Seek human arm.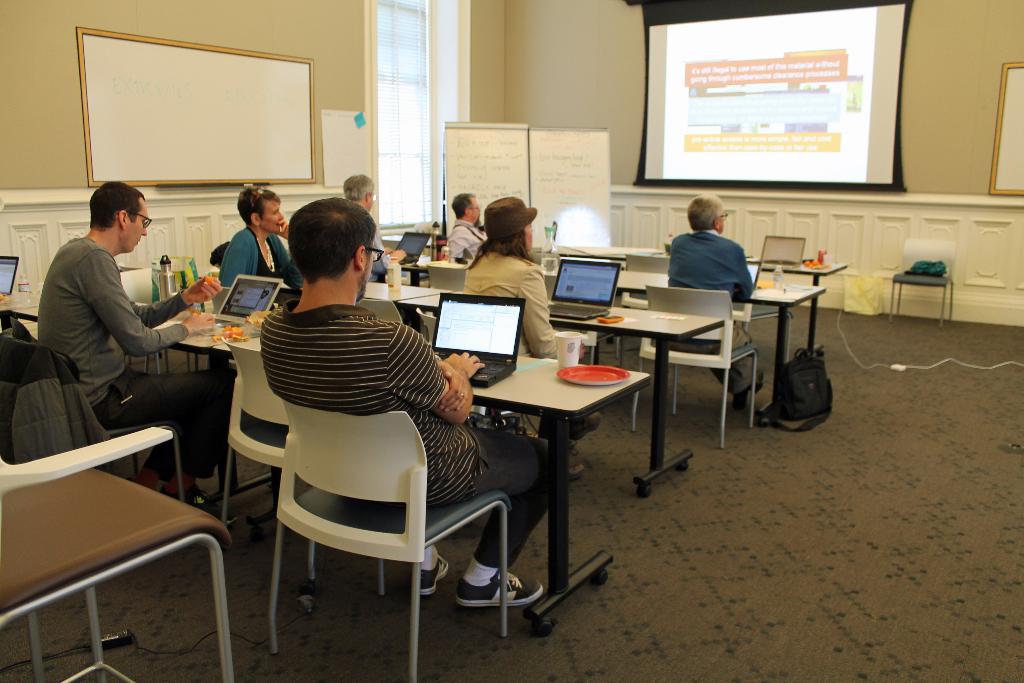
l=446, t=227, r=464, b=261.
